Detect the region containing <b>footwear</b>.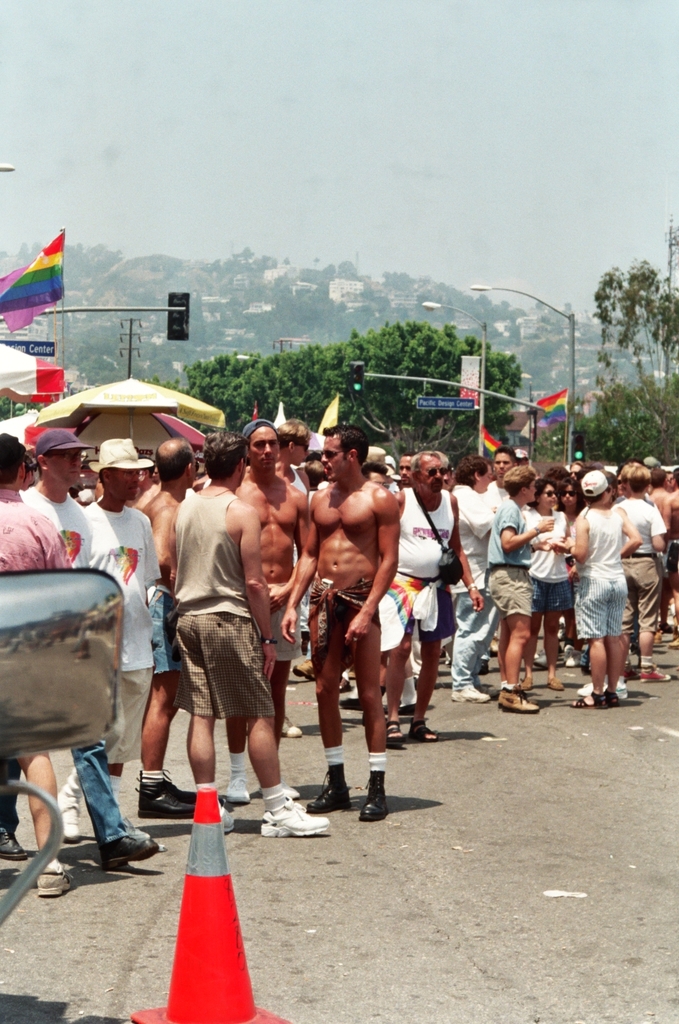
(x1=499, y1=685, x2=541, y2=711).
